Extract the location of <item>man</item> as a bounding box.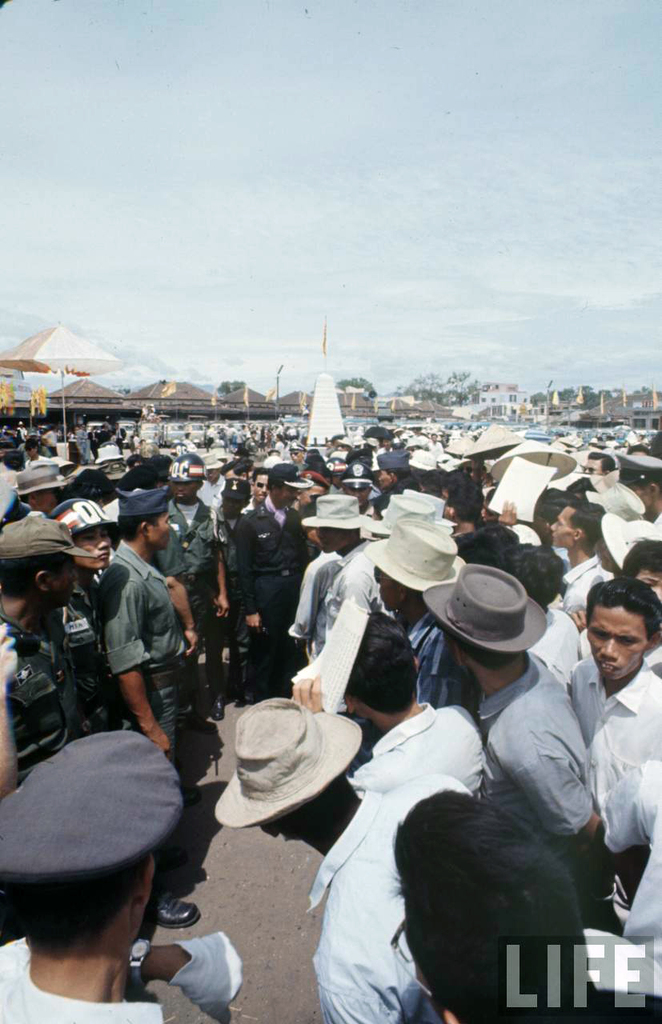
(605, 450, 661, 535).
